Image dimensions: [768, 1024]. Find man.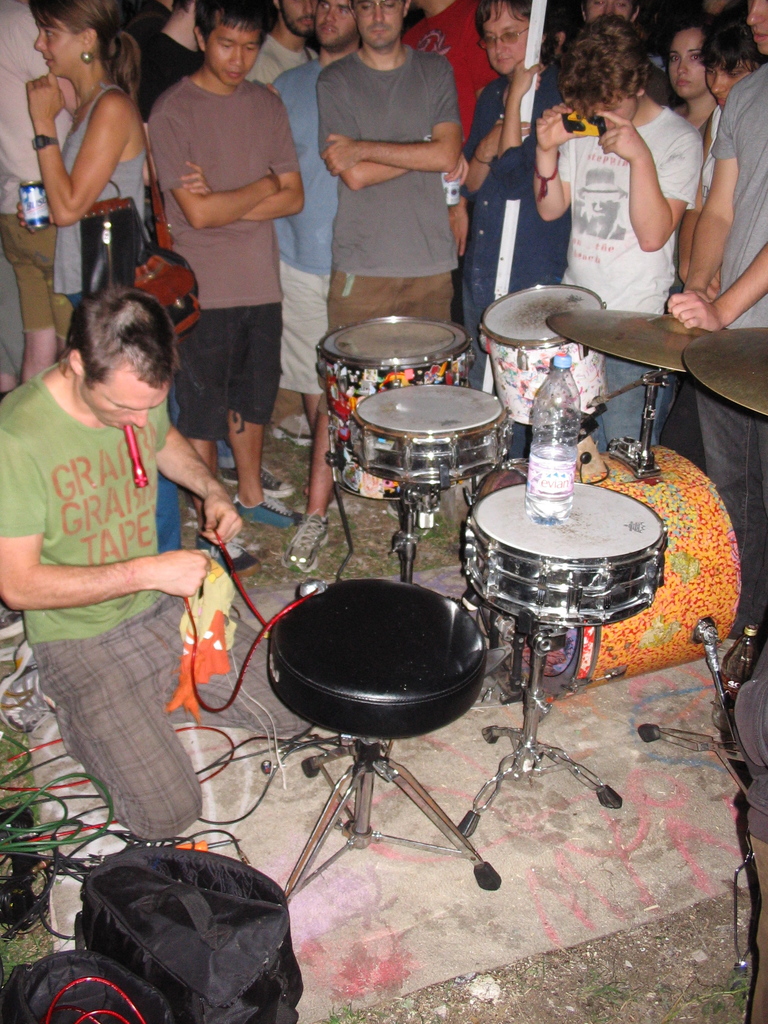
bbox=(301, 0, 474, 572).
